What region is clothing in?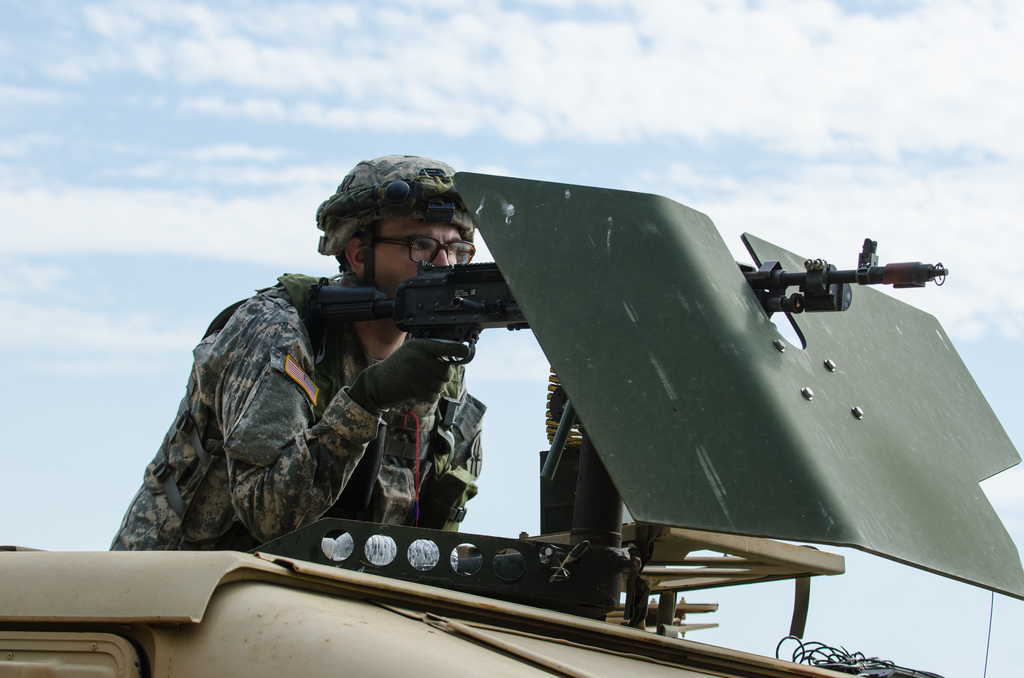
(left=318, top=152, right=465, bottom=247).
